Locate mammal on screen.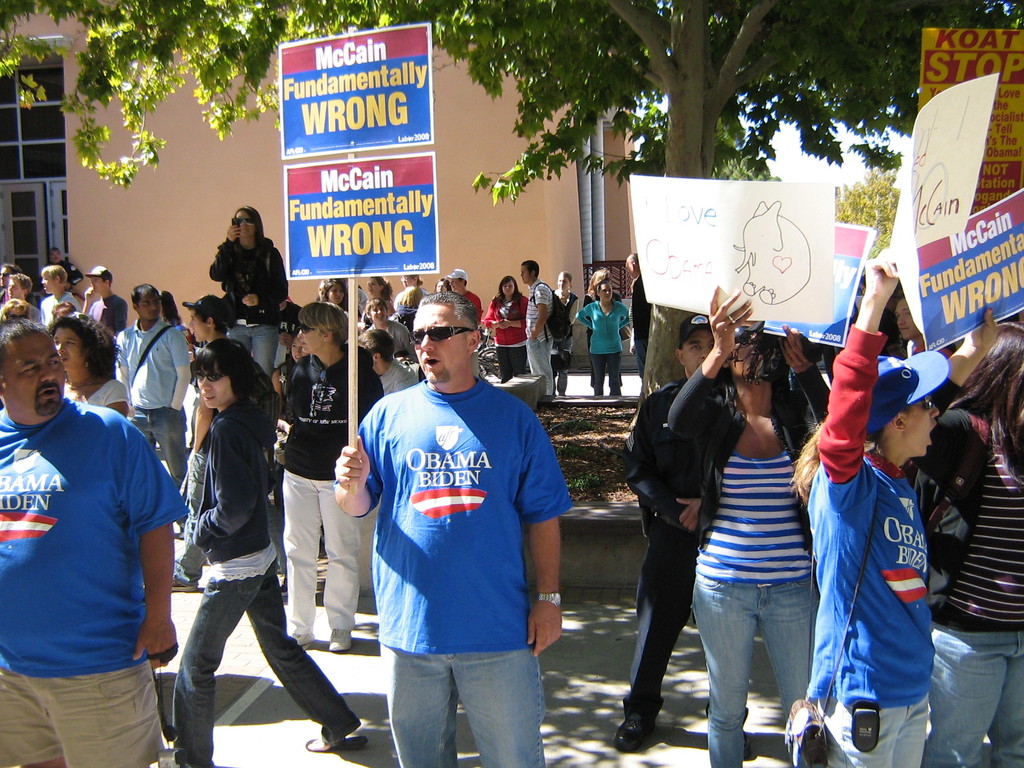
On screen at select_region(525, 265, 553, 392).
